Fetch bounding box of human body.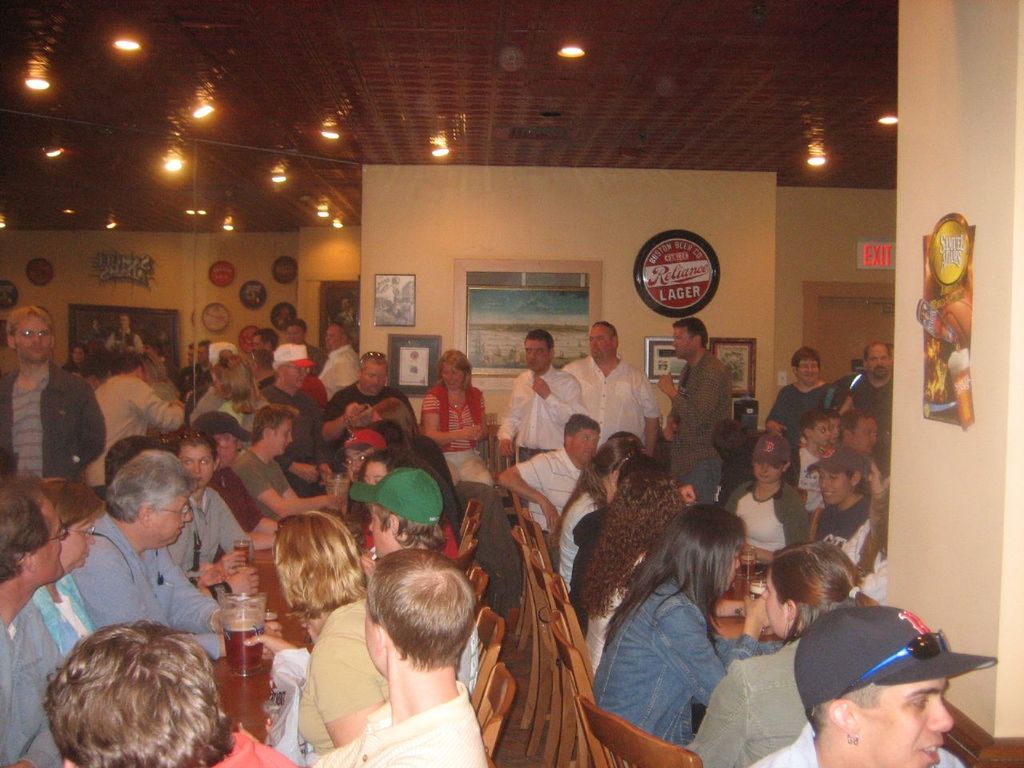
Bbox: <region>323, 315, 359, 395</region>.
